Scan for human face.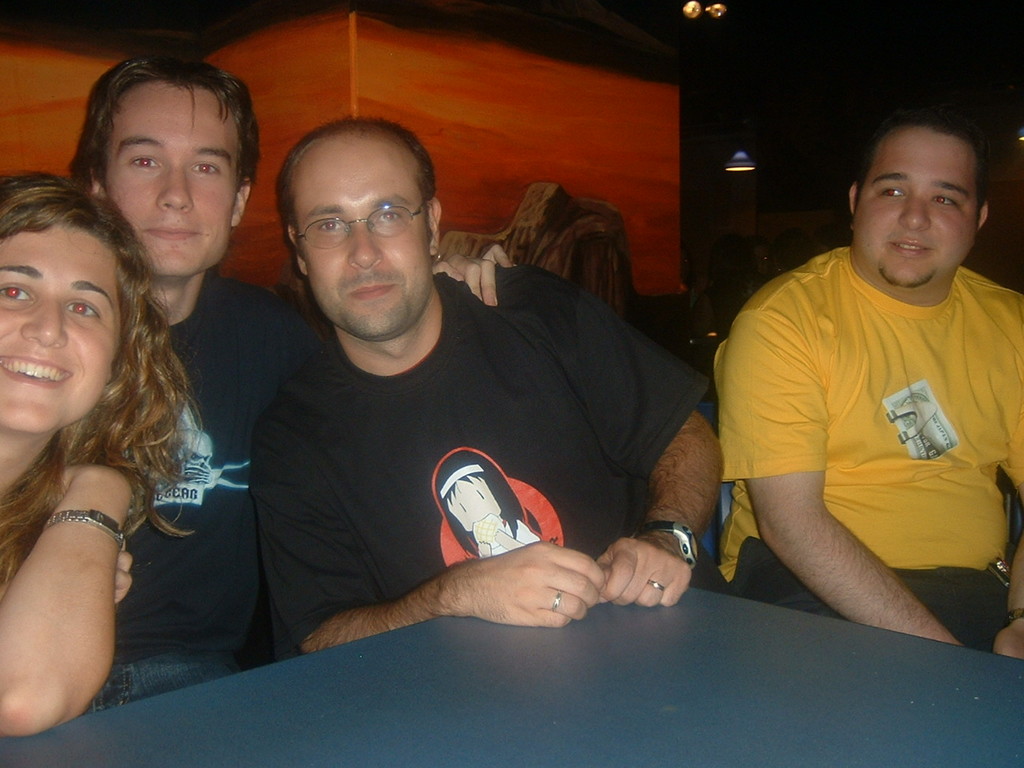
Scan result: 0, 230, 126, 434.
